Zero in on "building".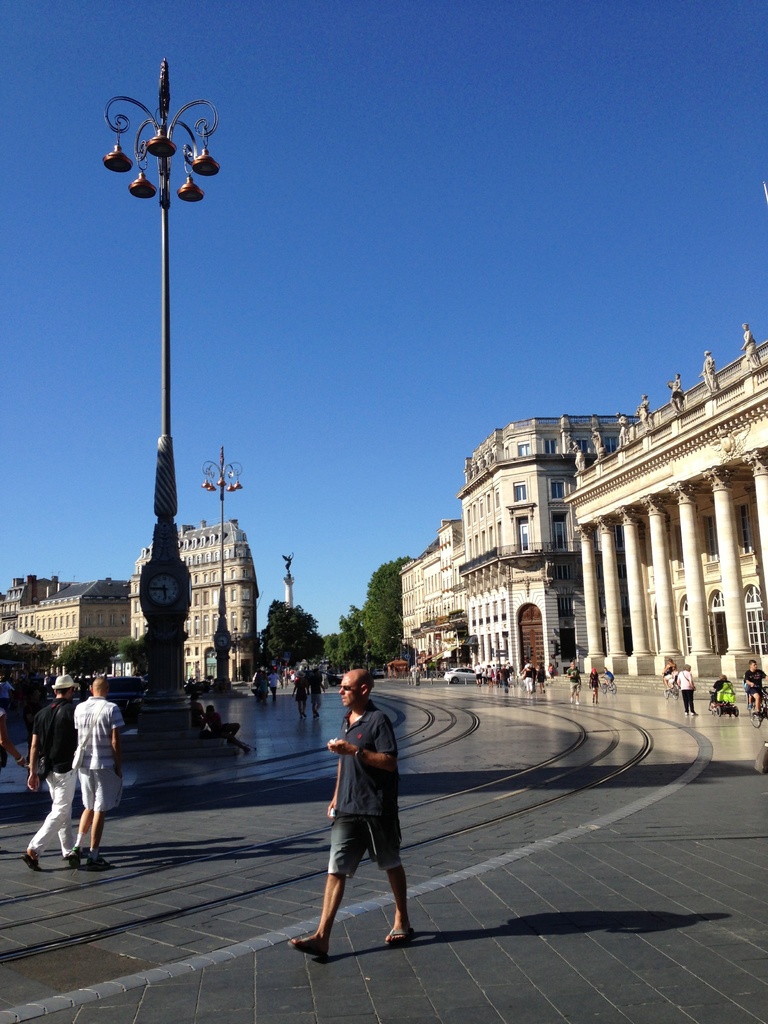
Zeroed in: bbox=[129, 522, 260, 687].
